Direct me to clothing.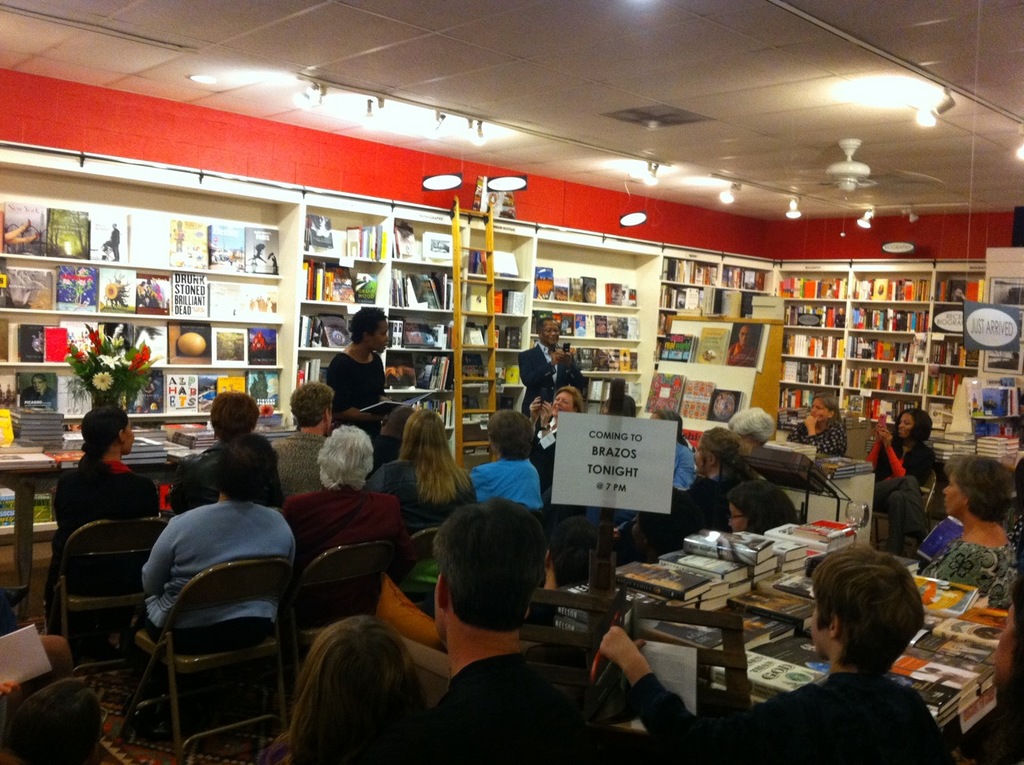
Direction: box(277, 492, 401, 570).
